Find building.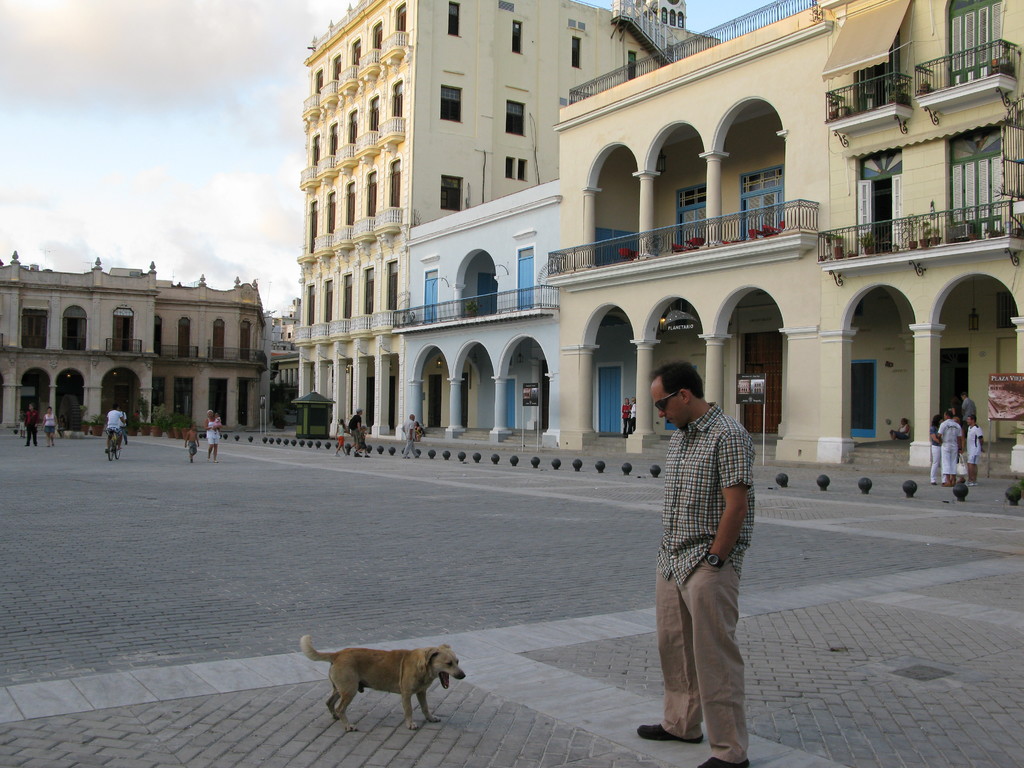
816:0:1023:477.
